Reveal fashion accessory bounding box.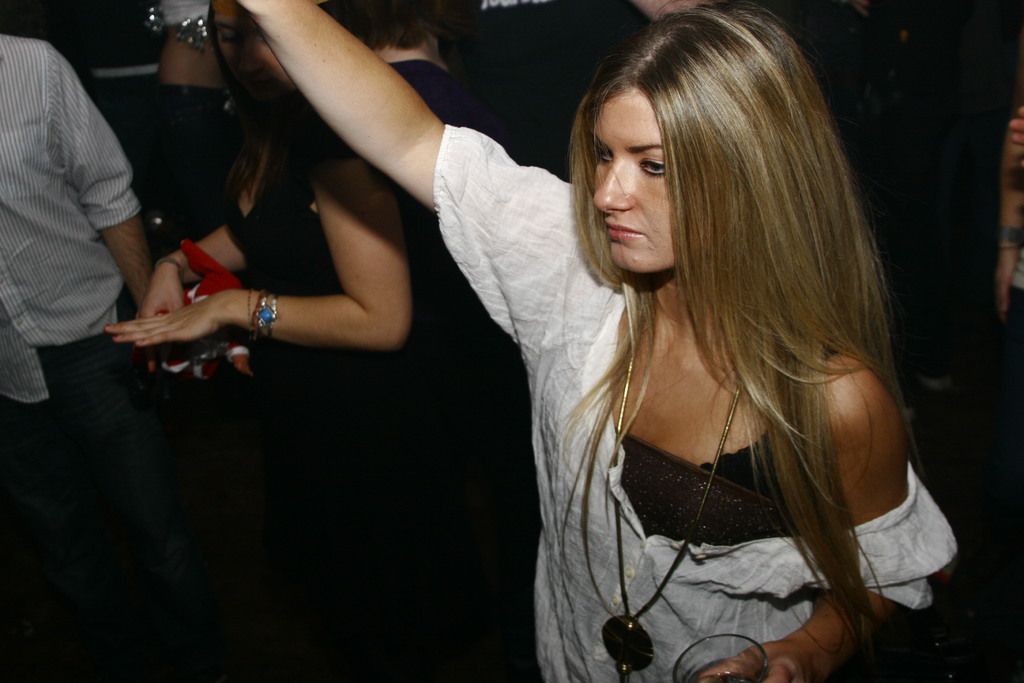
Revealed: box(159, 238, 255, 377).
